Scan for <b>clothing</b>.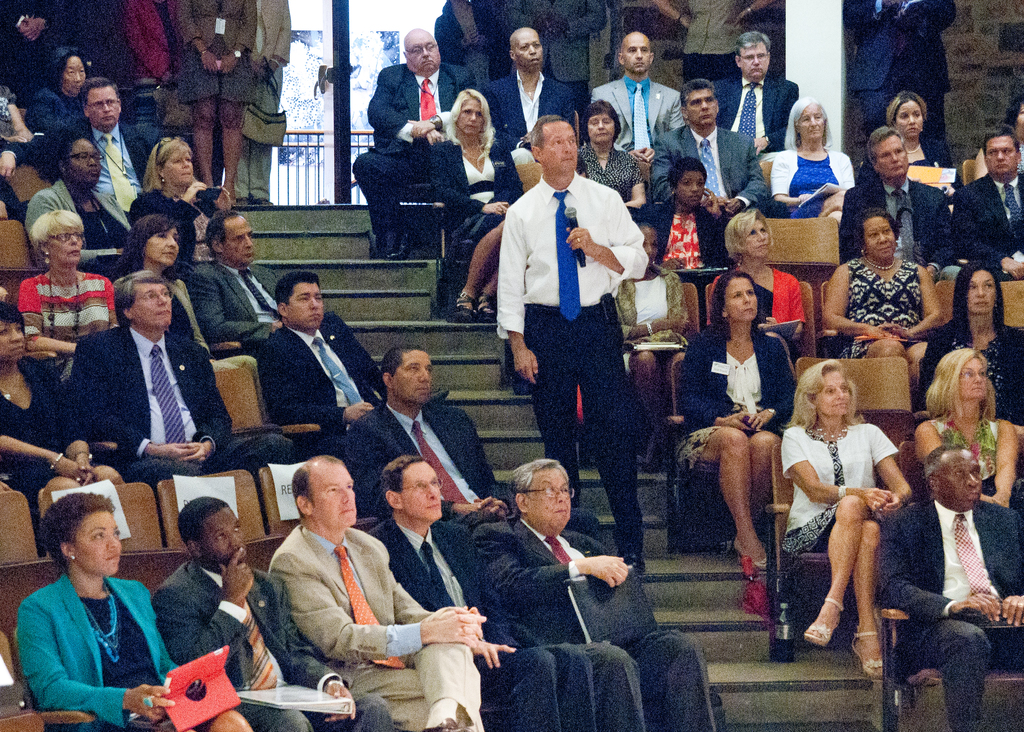
Scan result: region(349, 58, 481, 229).
